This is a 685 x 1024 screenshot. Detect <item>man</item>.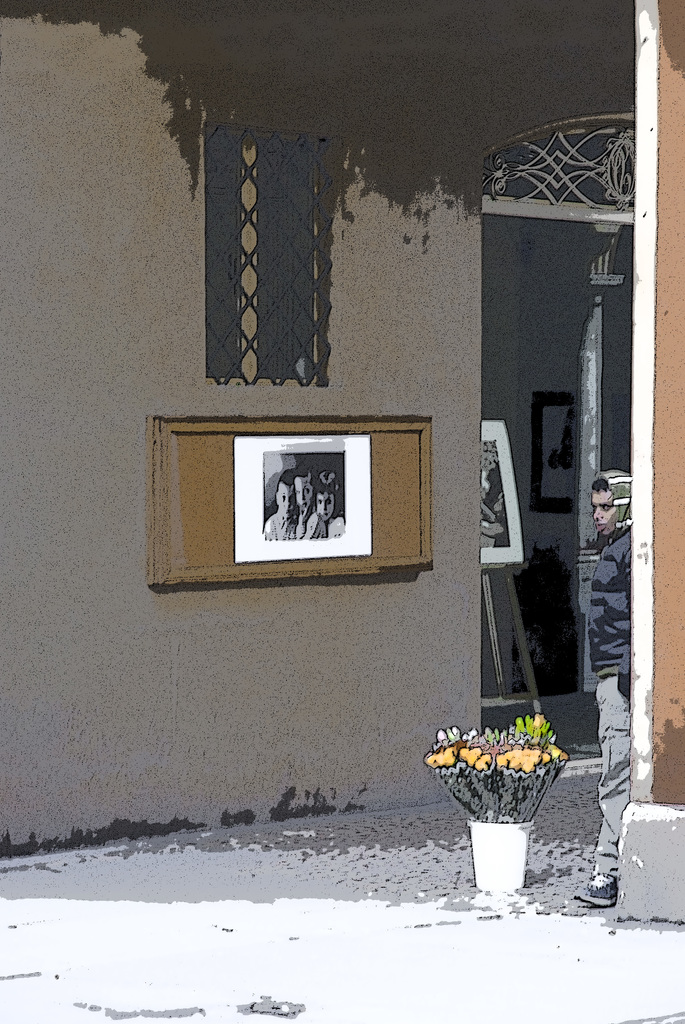
<bbox>587, 460, 631, 909</bbox>.
